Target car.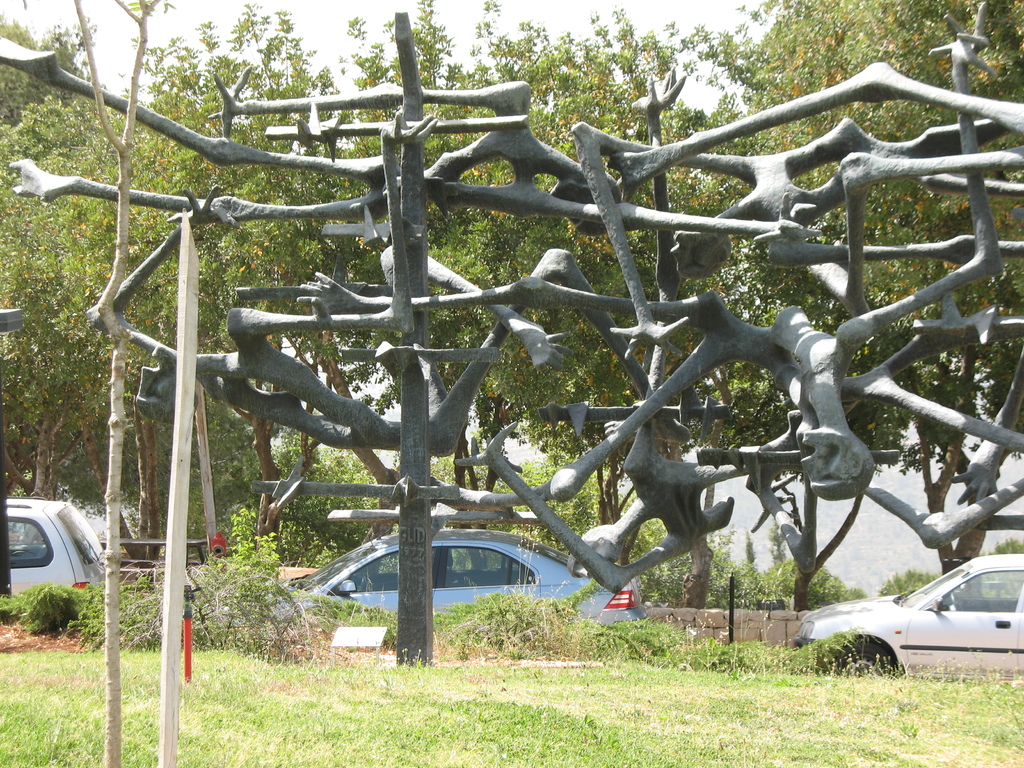
Target region: [796, 568, 1023, 678].
